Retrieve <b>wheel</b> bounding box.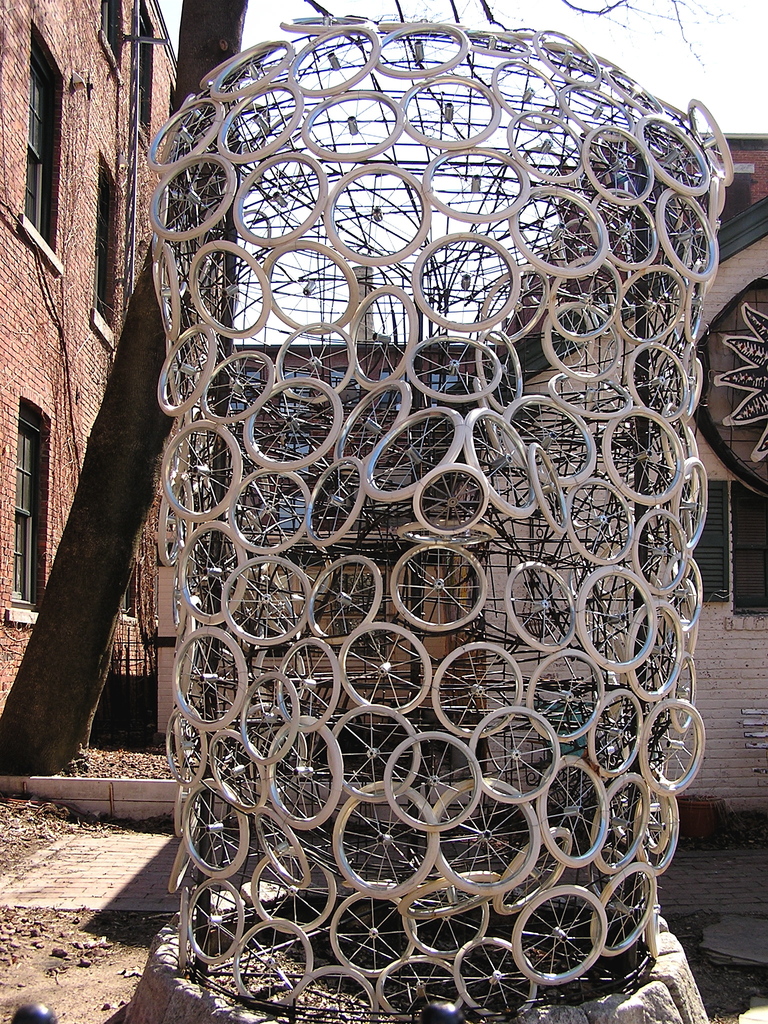
Bounding box: bbox=[453, 936, 537, 1021].
